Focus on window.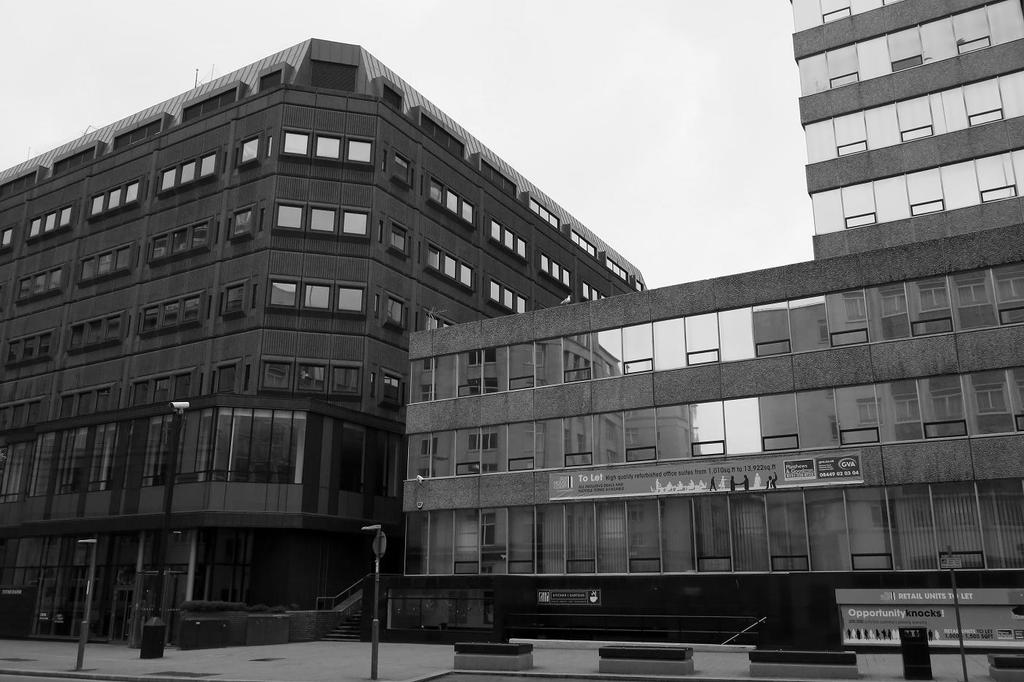
Focused at Rect(301, 279, 332, 311).
